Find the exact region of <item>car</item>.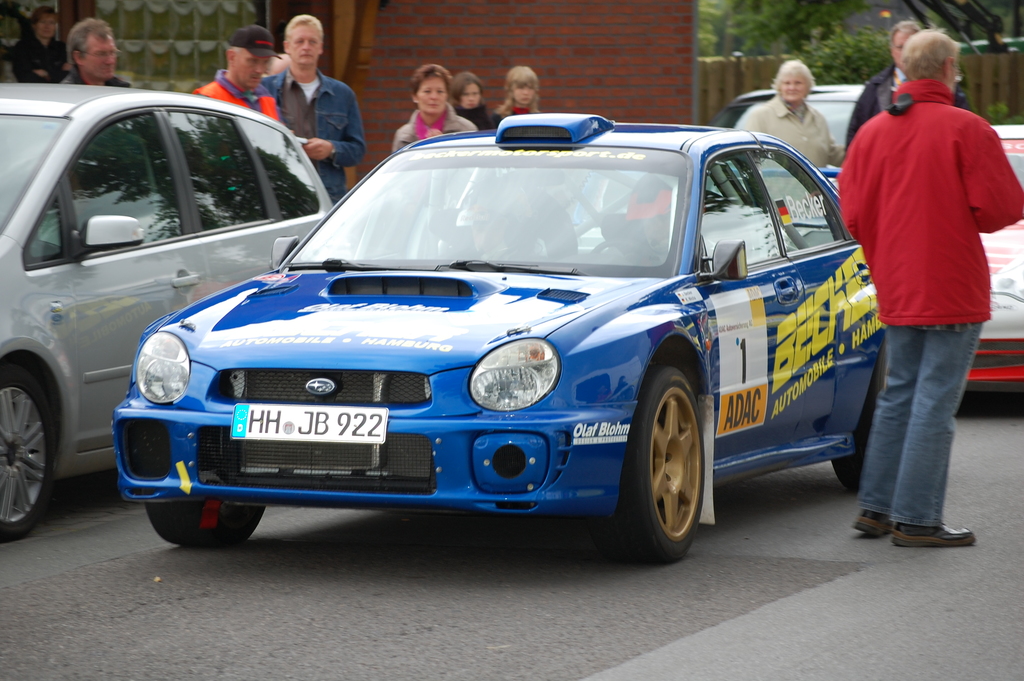
Exact region: locate(0, 81, 333, 544).
